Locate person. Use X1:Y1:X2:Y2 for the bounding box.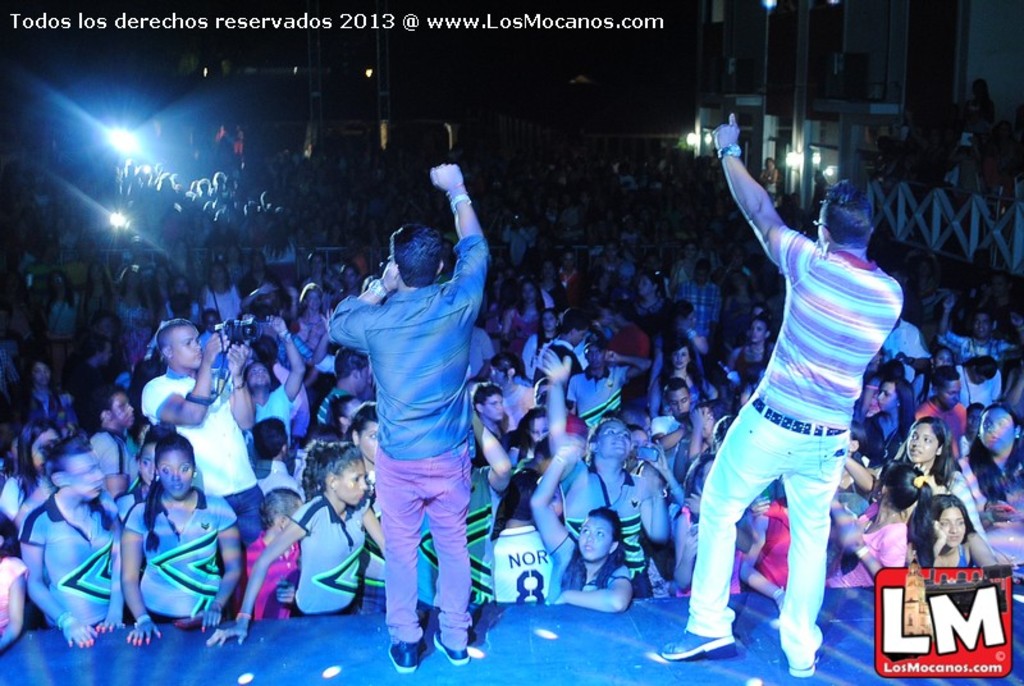
20:356:67:420.
